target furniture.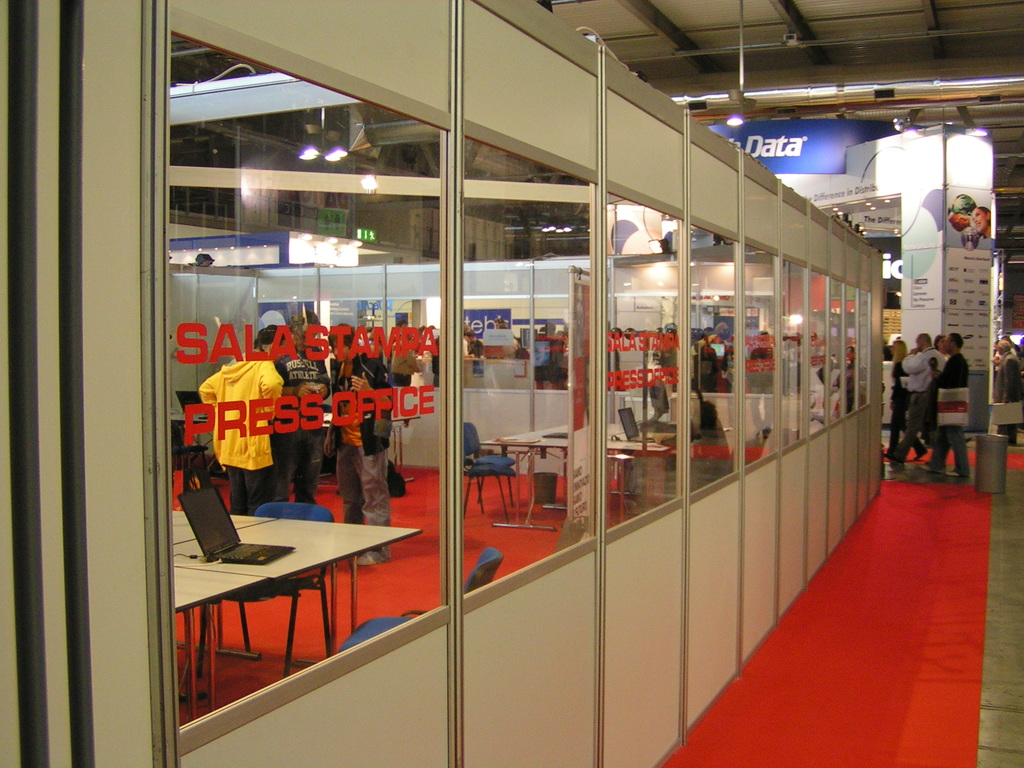
Target region: BBox(196, 502, 338, 677).
